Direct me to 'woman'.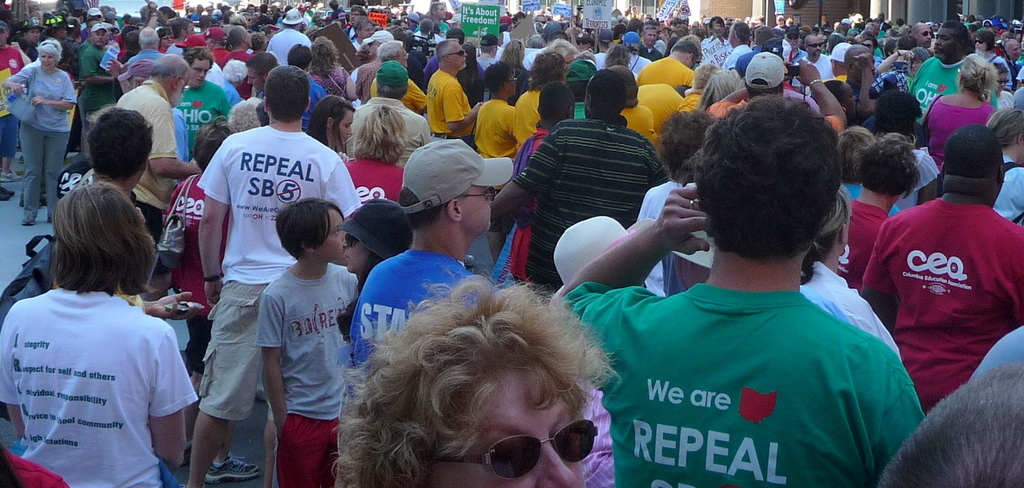
Direction: {"x1": 304, "y1": 93, "x2": 356, "y2": 157}.
